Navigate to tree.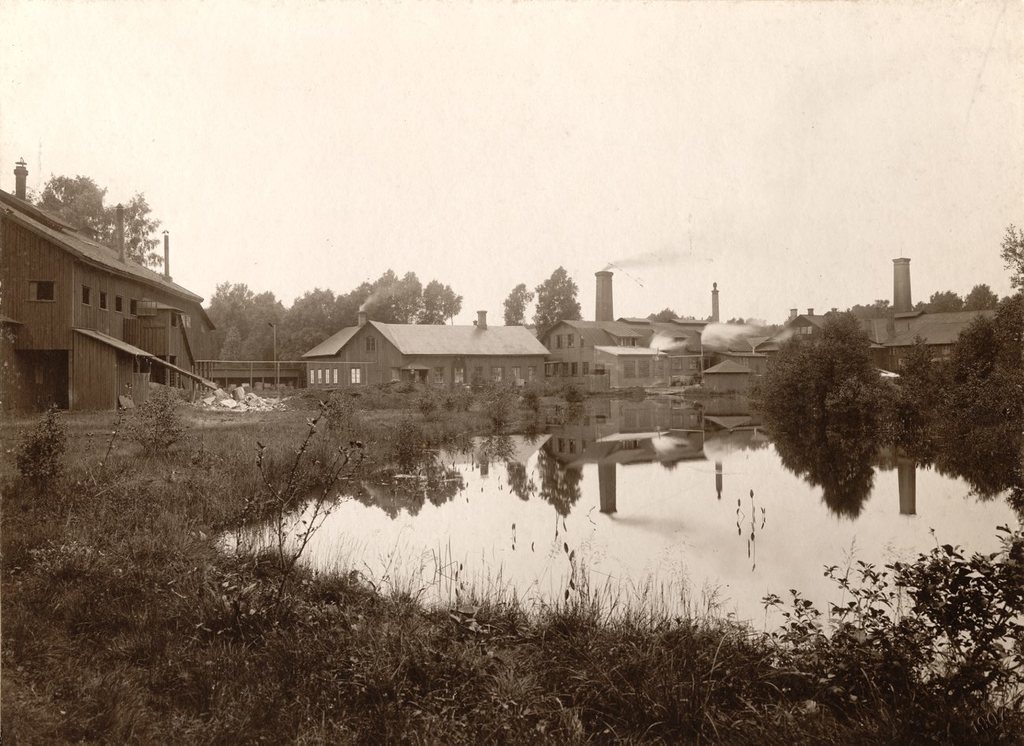
Navigation target: bbox=[372, 254, 429, 318].
